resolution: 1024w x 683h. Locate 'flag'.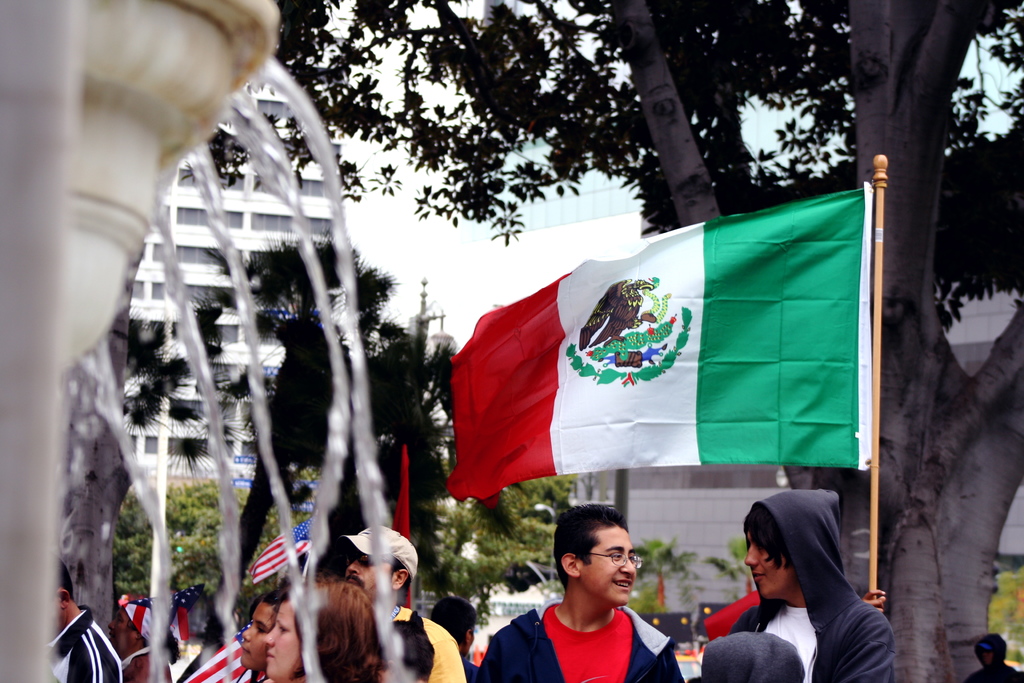
[121,599,197,649].
